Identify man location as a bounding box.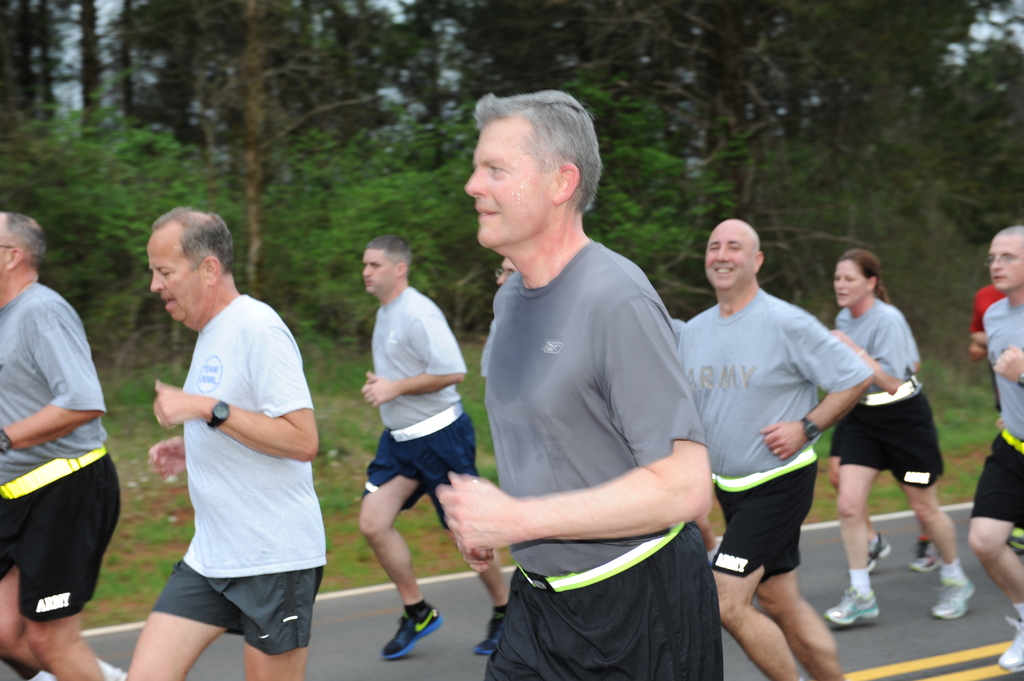
967:223:1023:673.
